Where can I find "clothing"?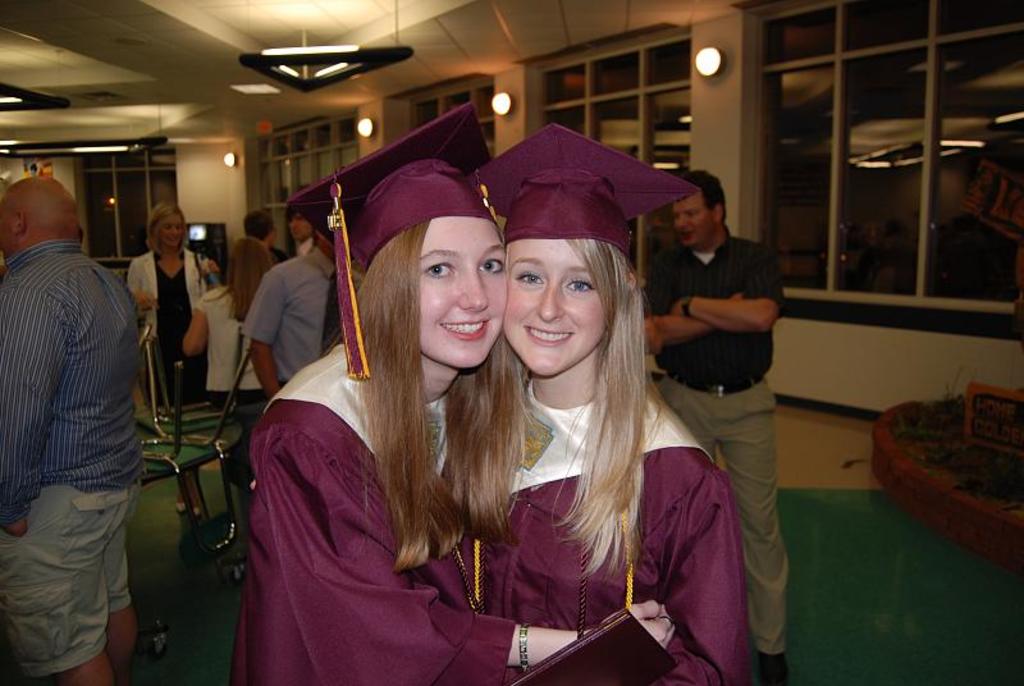
You can find it at bbox(635, 234, 788, 664).
